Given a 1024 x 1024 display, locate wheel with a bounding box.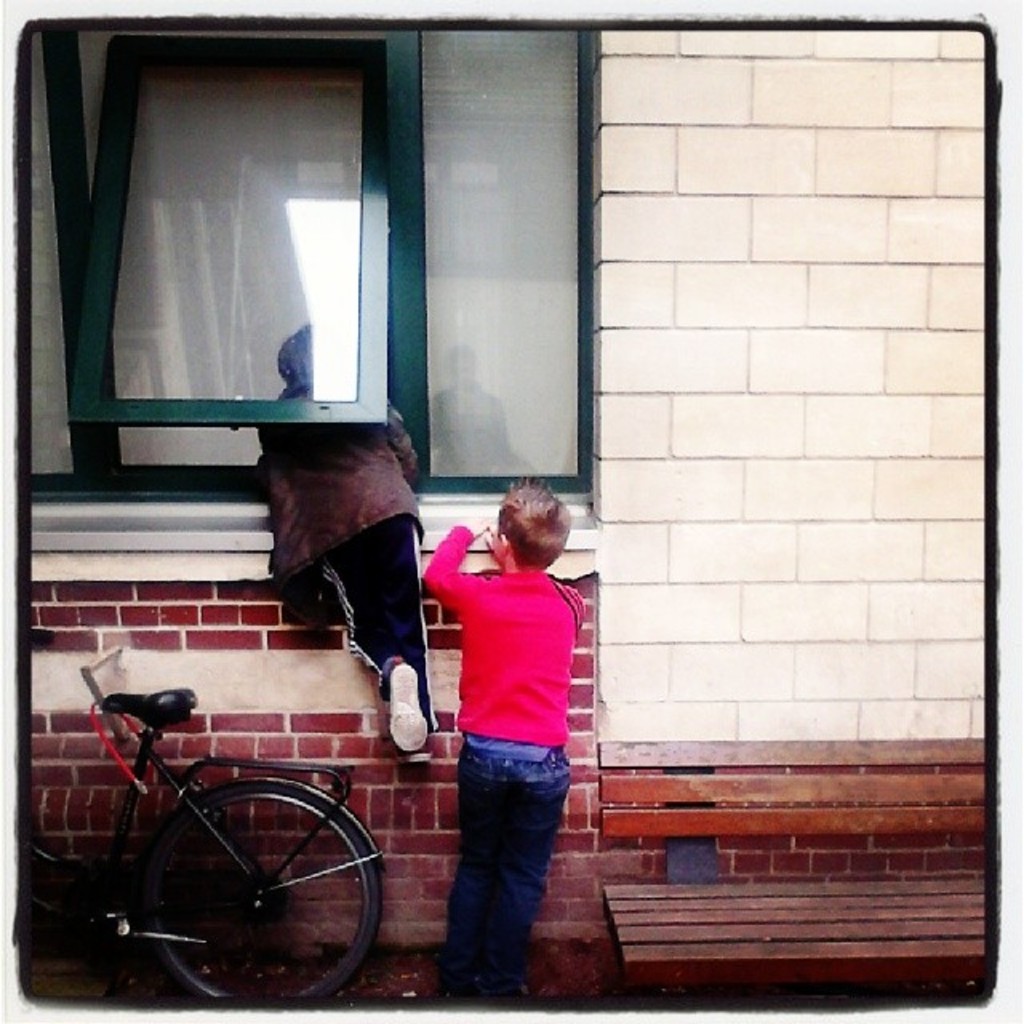
Located: 96/786/374/990.
